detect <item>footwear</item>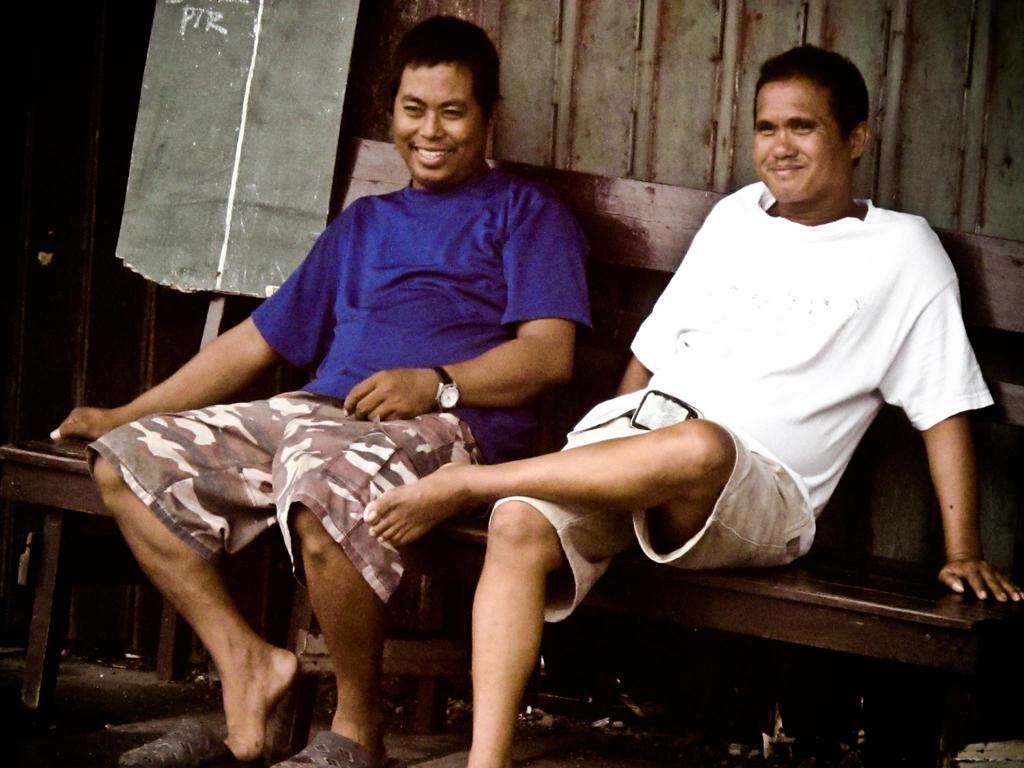
bbox(269, 718, 385, 767)
